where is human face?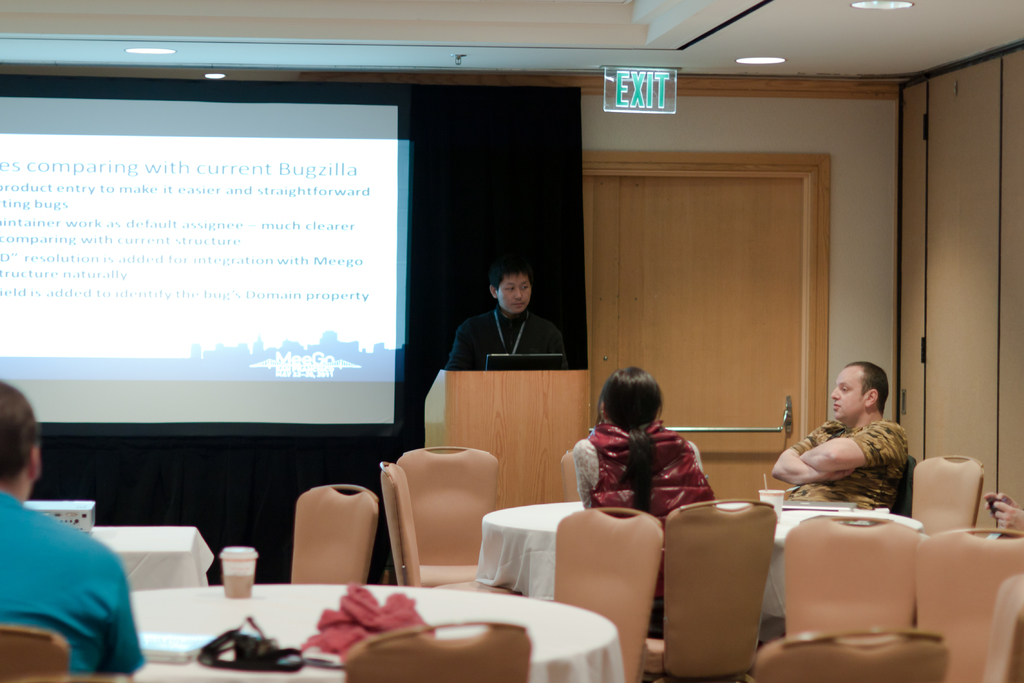
rect(497, 272, 532, 315).
